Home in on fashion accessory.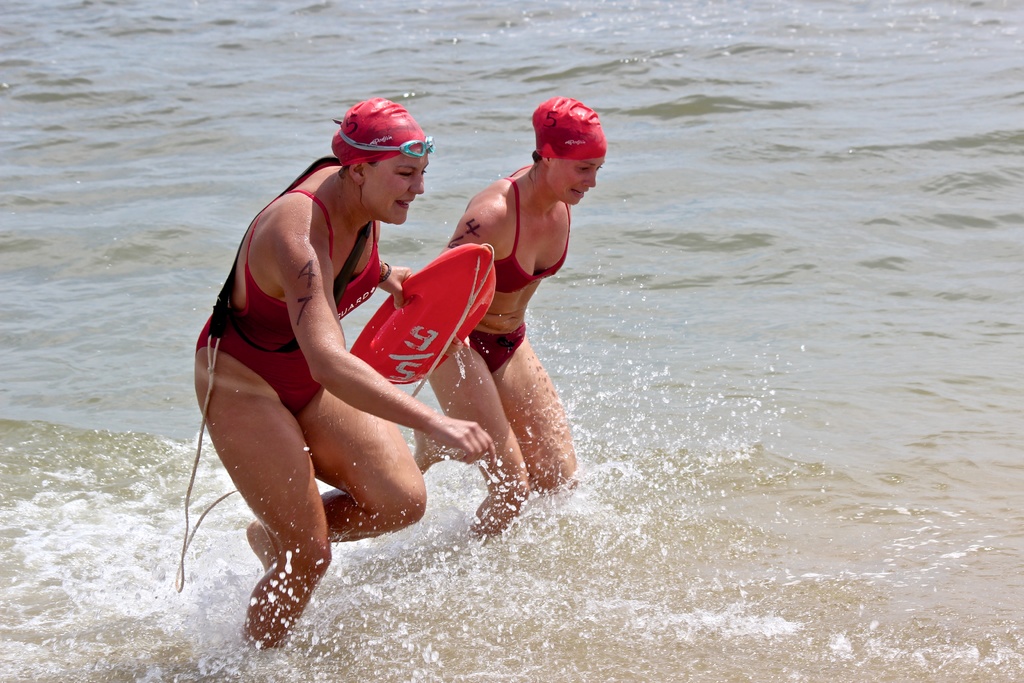
Homed in at left=527, top=92, right=607, bottom=155.
